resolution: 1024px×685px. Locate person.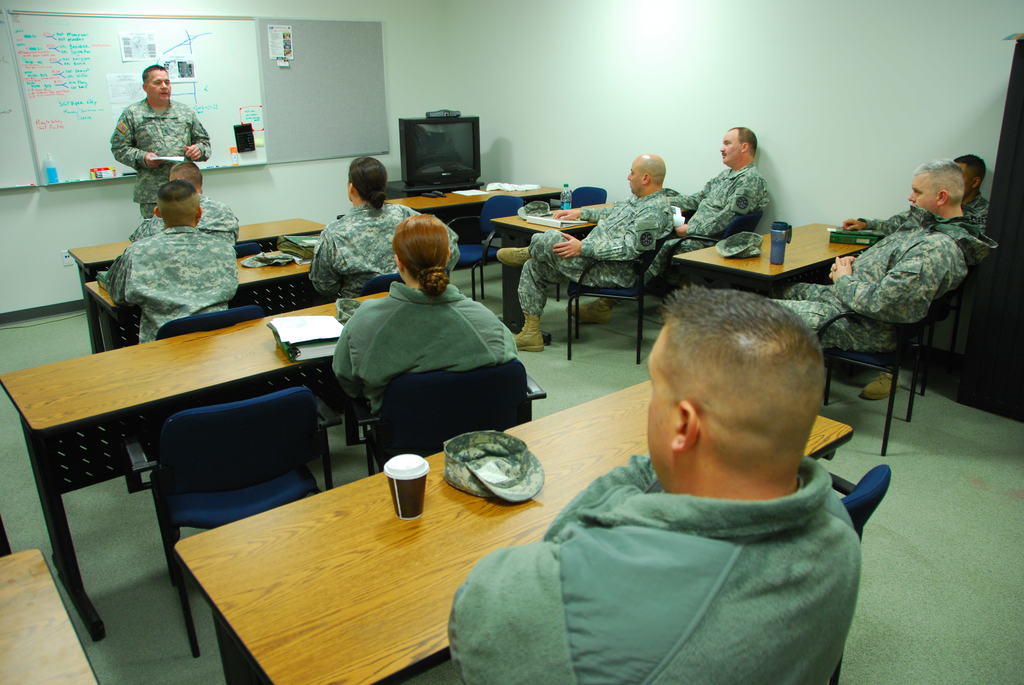
bbox=[564, 126, 772, 322].
